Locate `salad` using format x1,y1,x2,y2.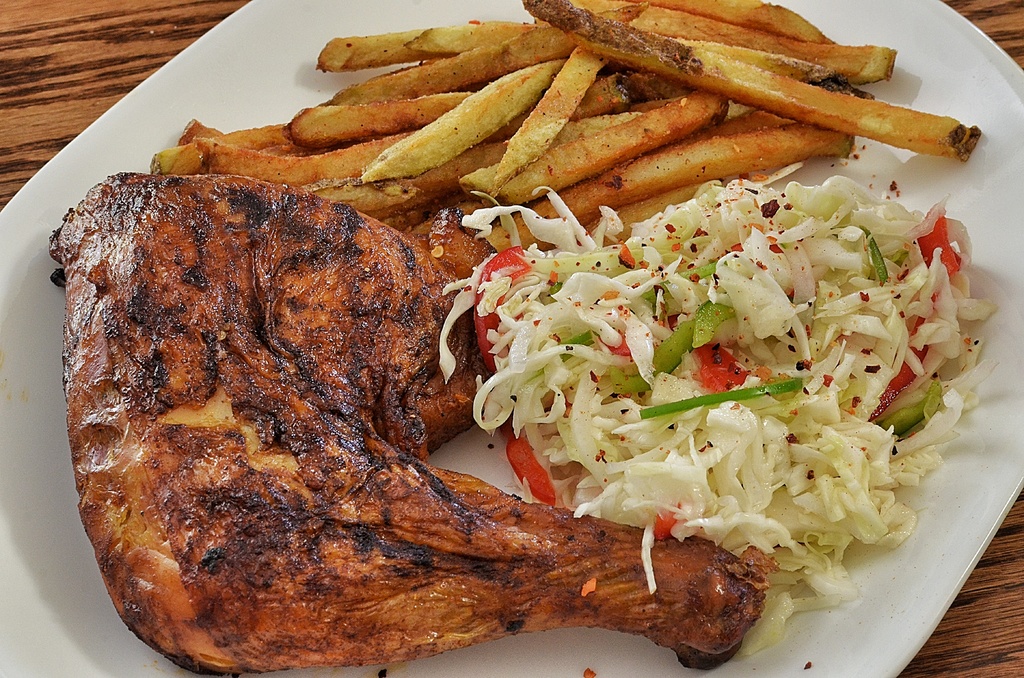
428,170,1009,658.
